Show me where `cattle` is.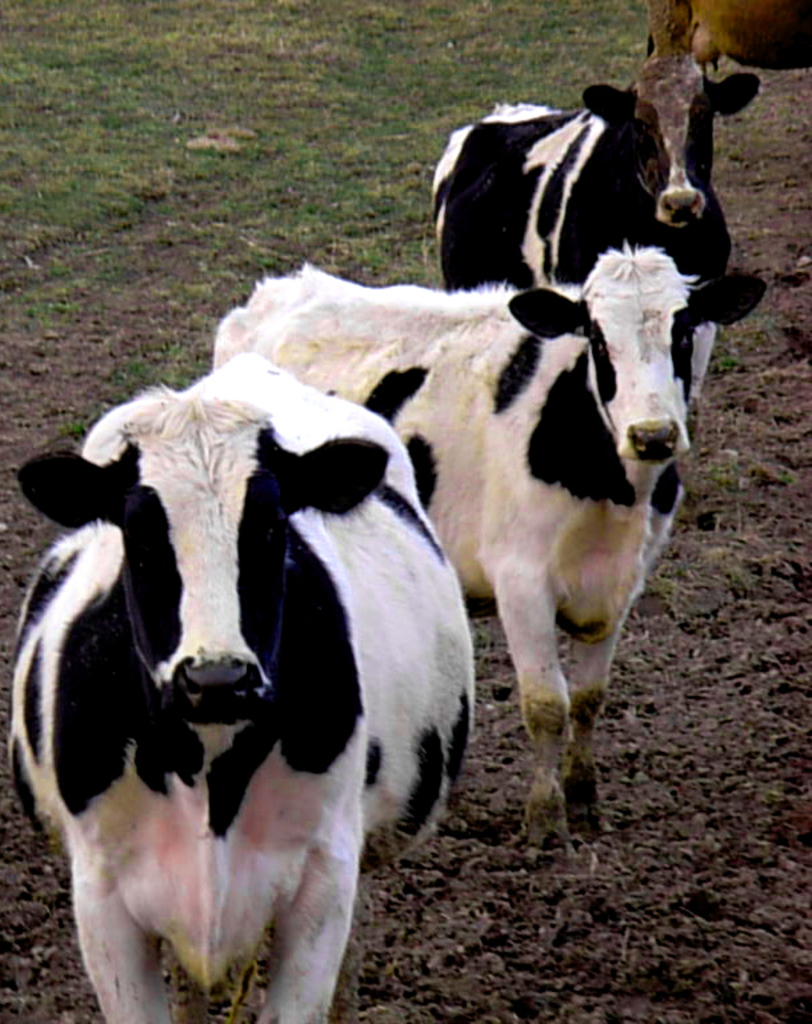
`cattle` is at [649,0,811,73].
